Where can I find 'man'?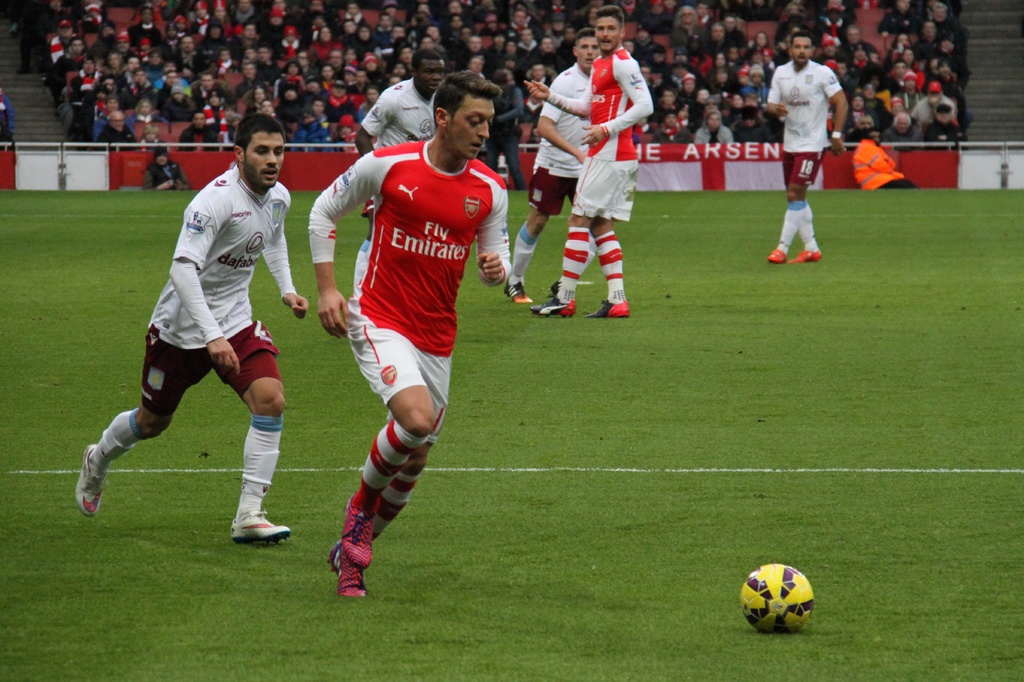
You can find it at [left=913, top=20, right=941, bottom=63].
